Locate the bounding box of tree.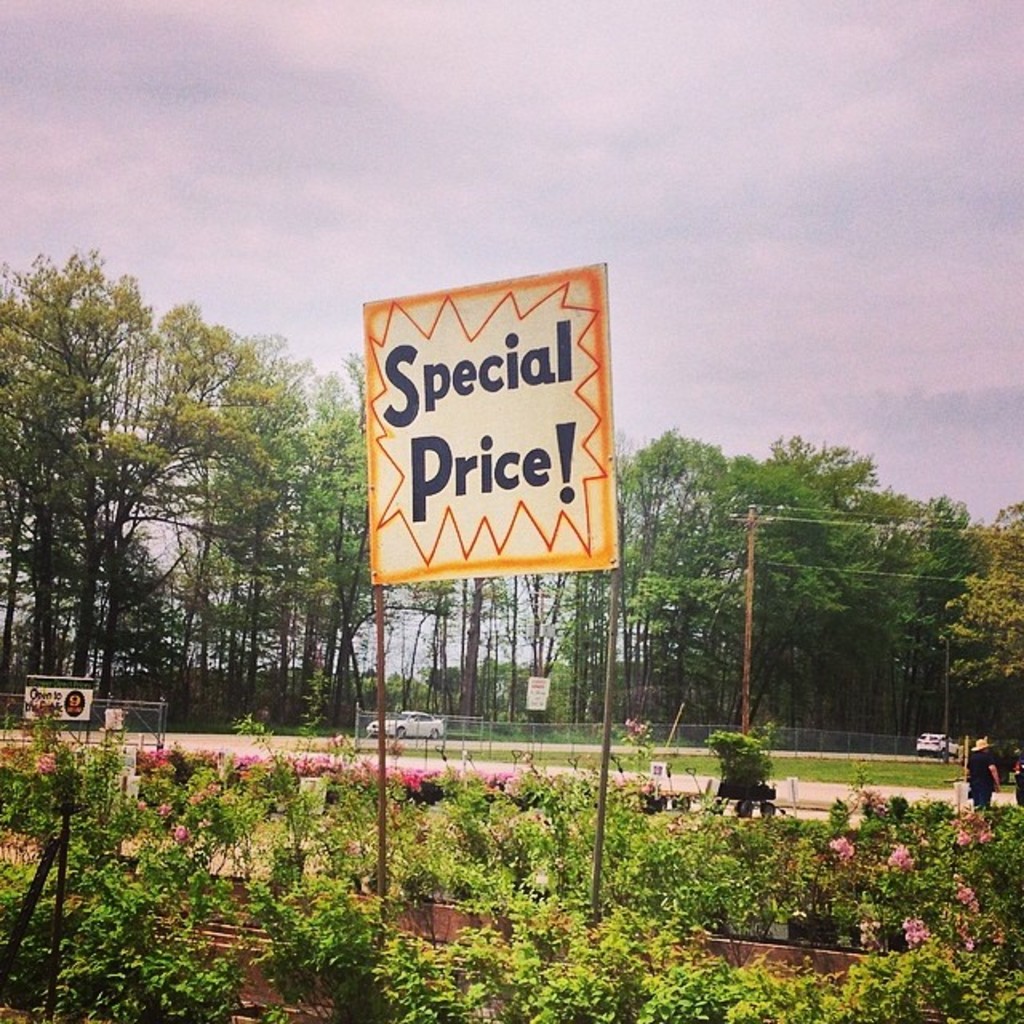
Bounding box: (155,528,222,723).
